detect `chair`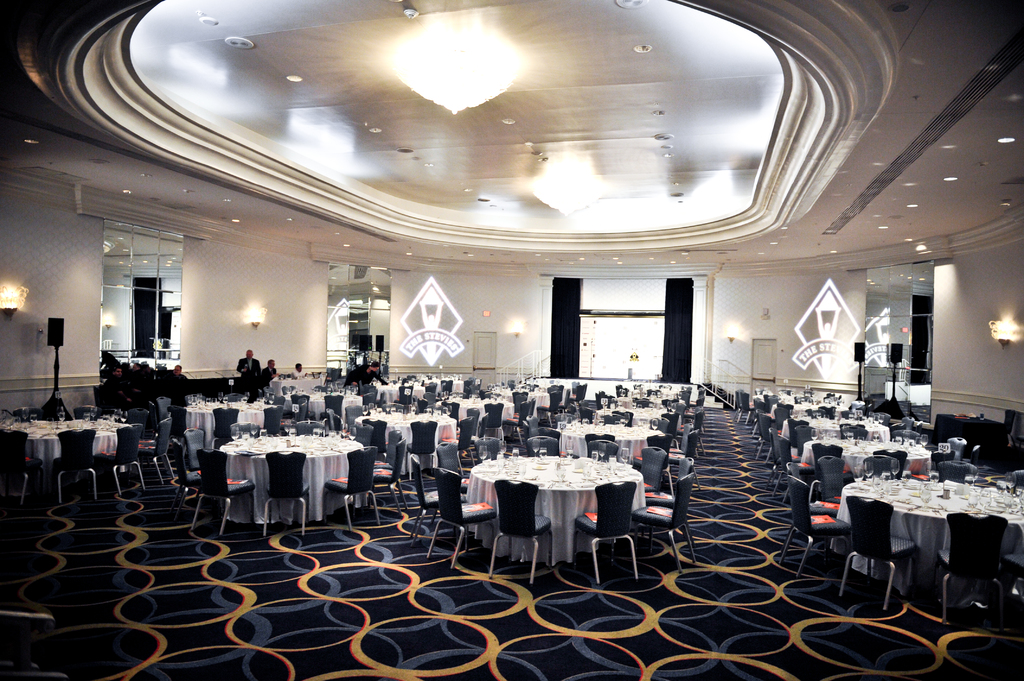
585 494 636 588
